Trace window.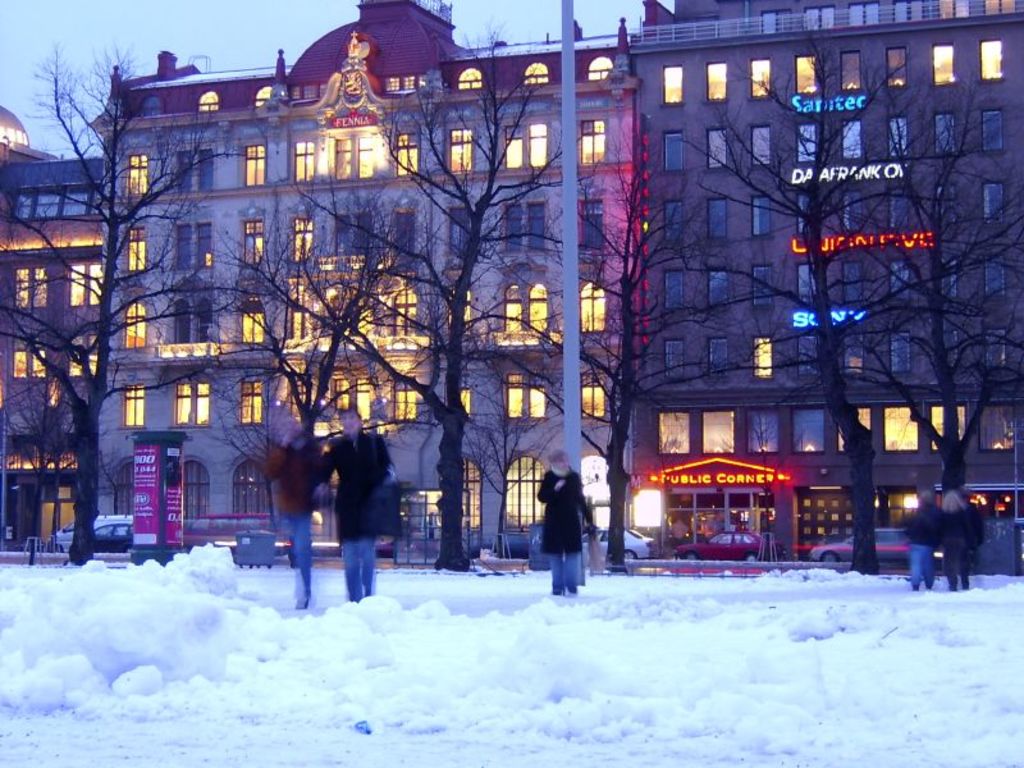
Traced to x1=940 y1=188 x2=957 y2=230.
